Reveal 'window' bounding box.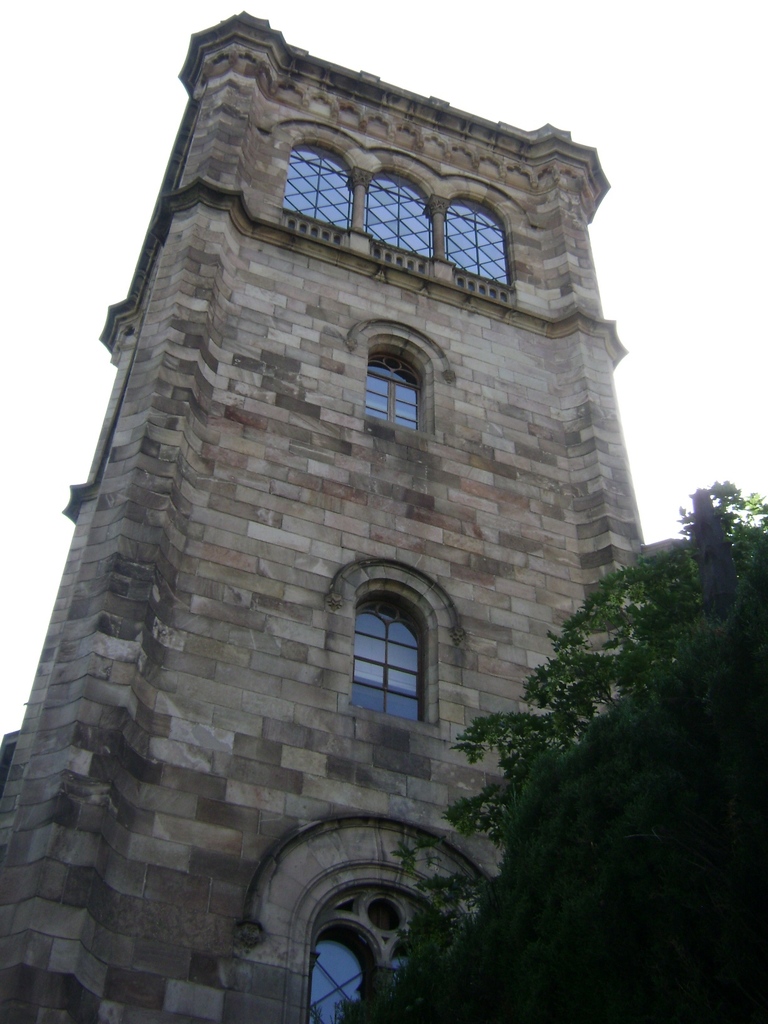
Revealed: region(338, 568, 442, 737).
